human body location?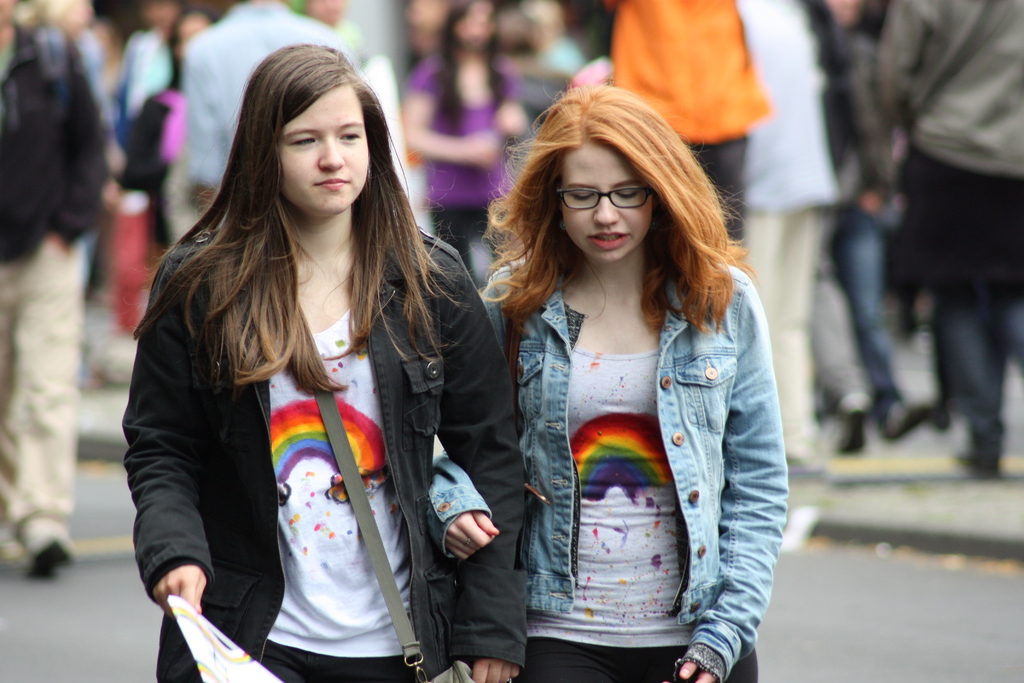
bbox(406, 48, 530, 254)
